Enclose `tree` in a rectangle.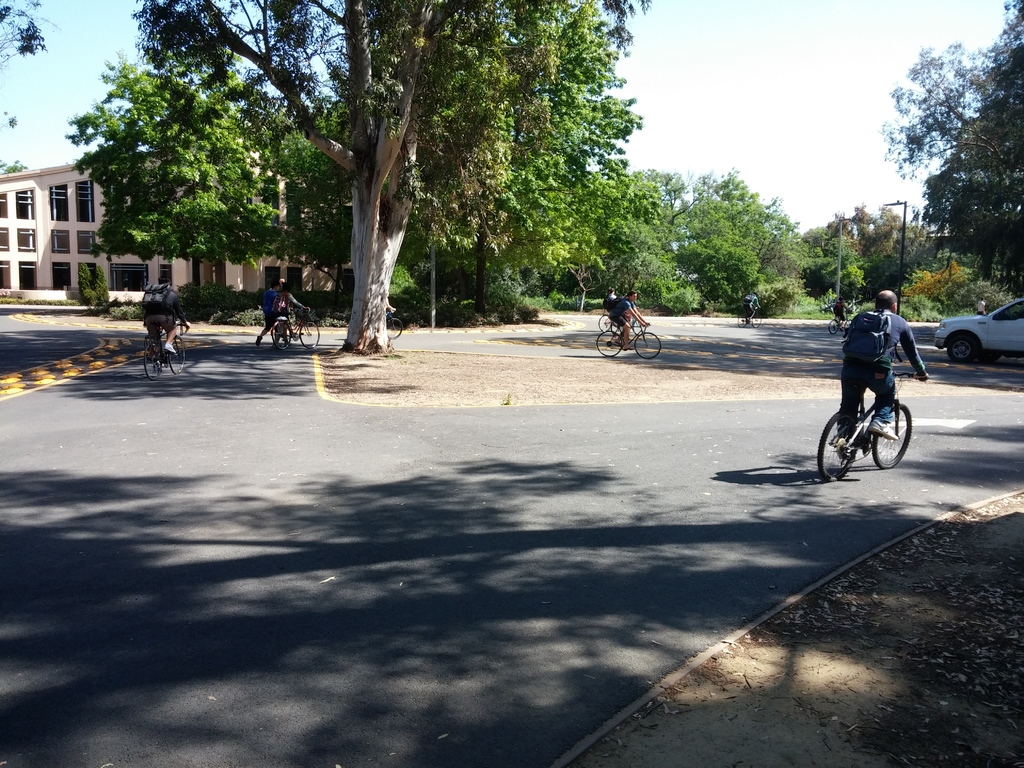
(406,217,535,315).
